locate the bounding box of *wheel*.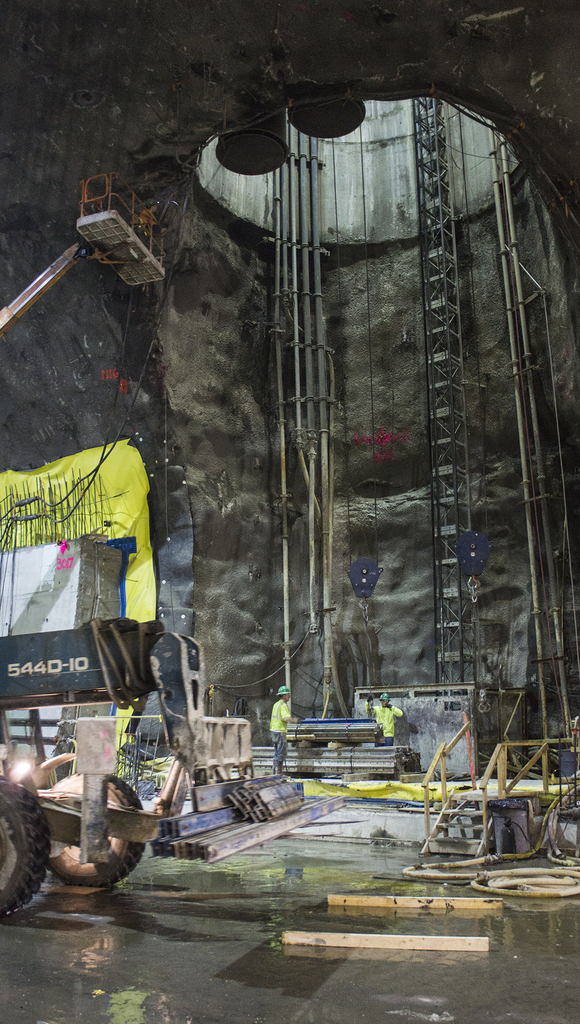
Bounding box: Rect(45, 774, 143, 884).
